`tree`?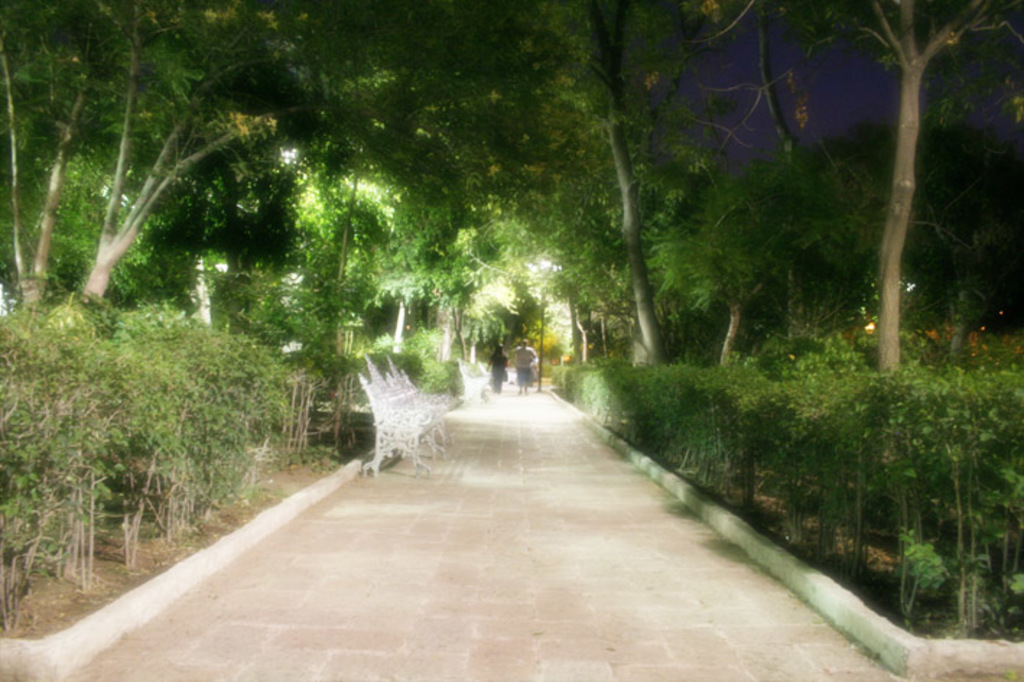
bbox(654, 150, 851, 367)
